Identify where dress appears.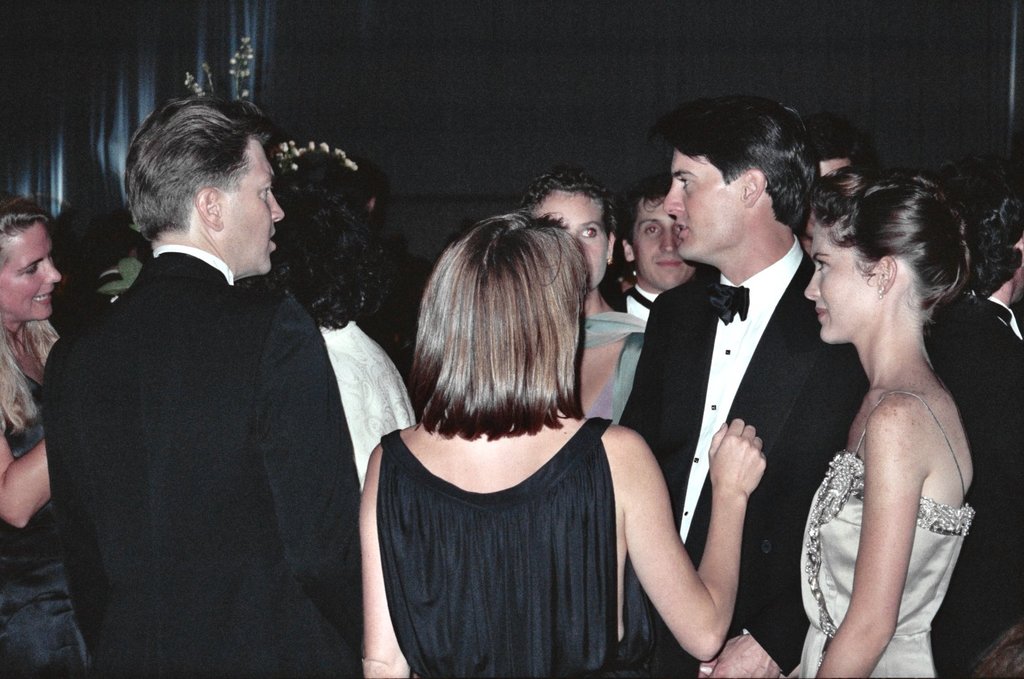
Appears at <bbox>375, 413, 654, 678</bbox>.
